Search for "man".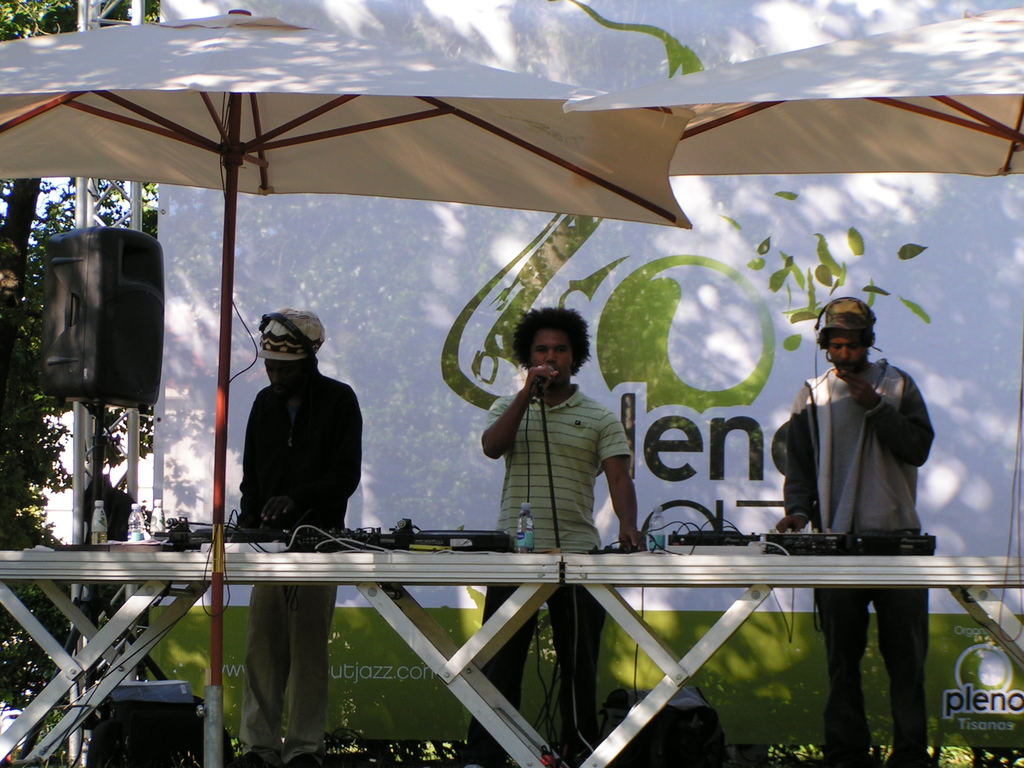
Found at 454,303,646,767.
